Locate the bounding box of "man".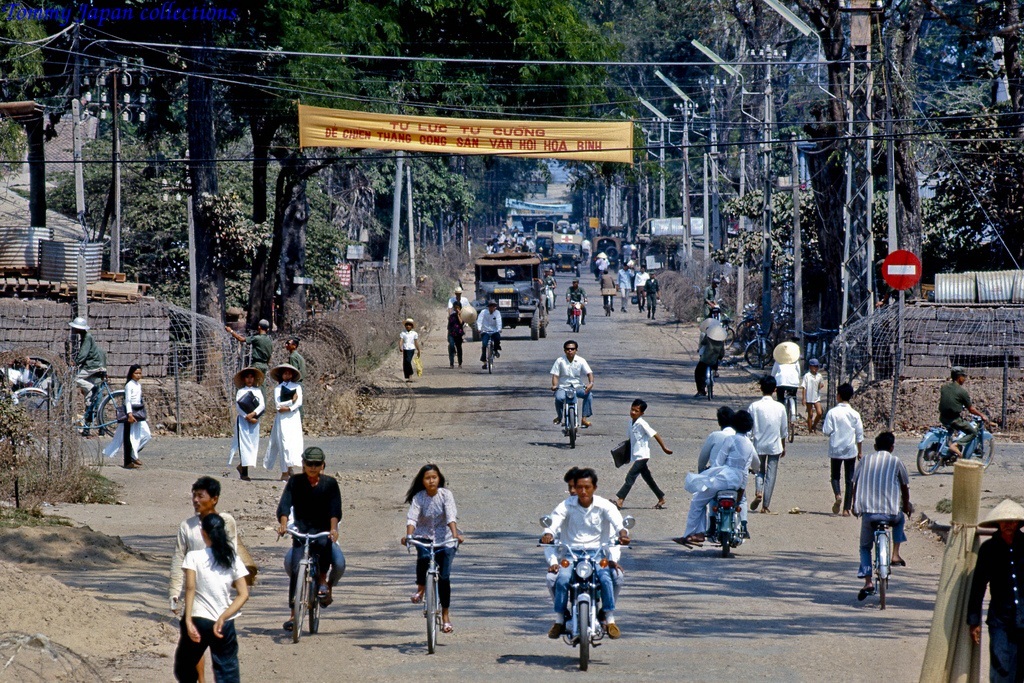
Bounding box: [696, 408, 751, 536].
